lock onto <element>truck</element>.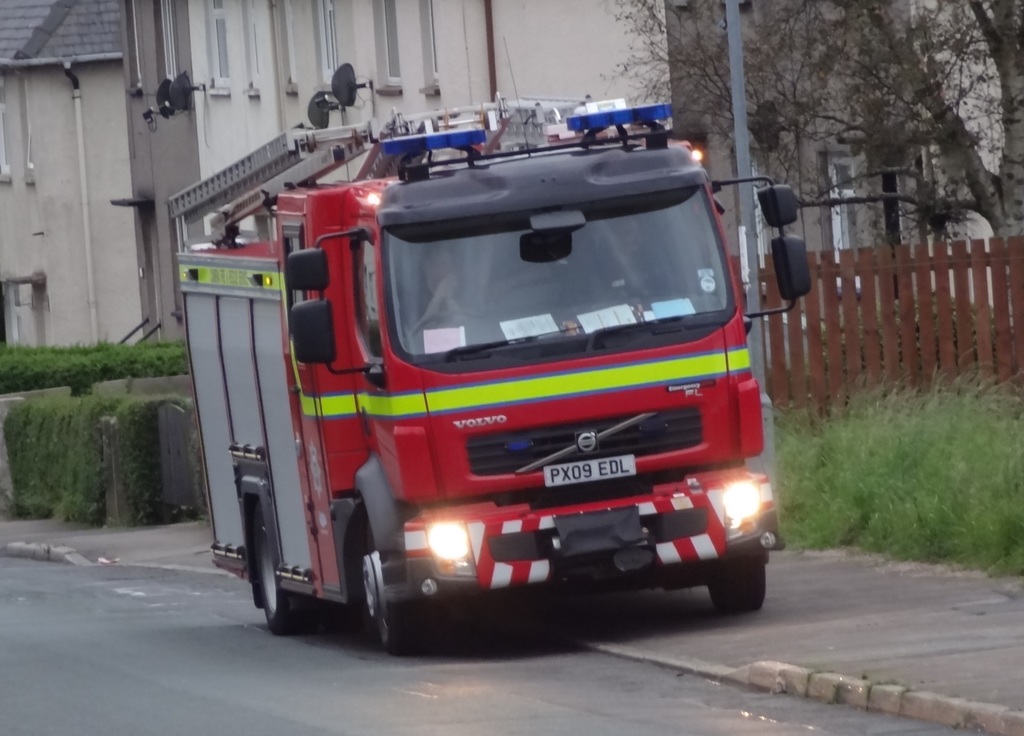
Locked: rect(182, 36, 814, 658).
